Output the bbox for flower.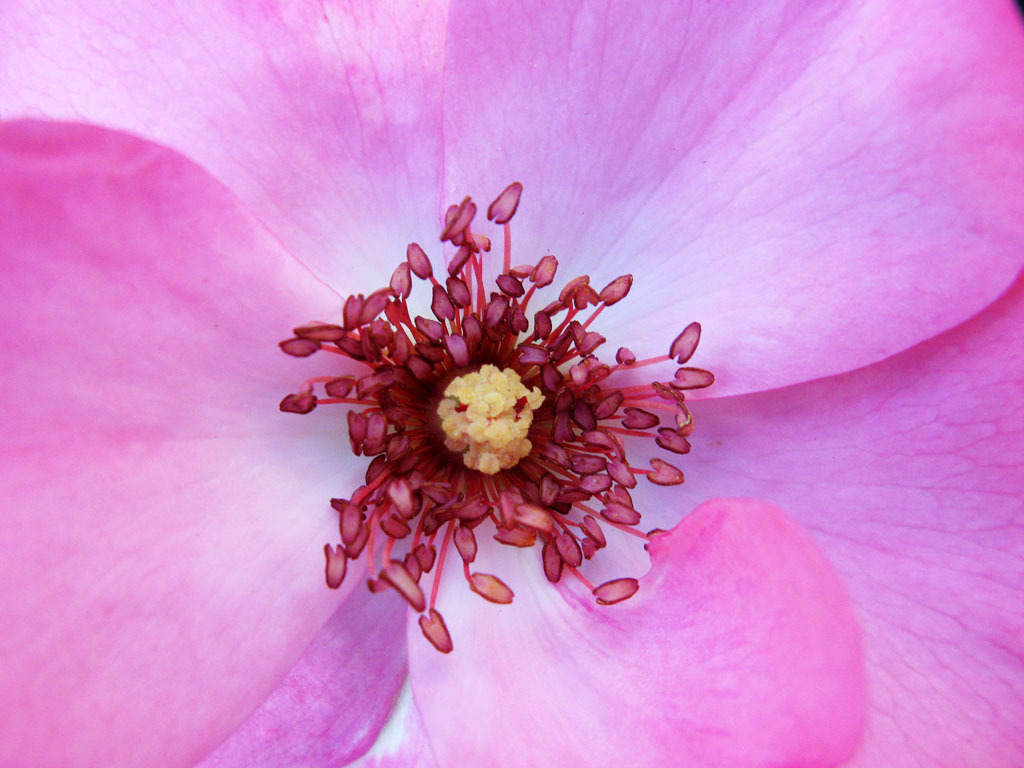
276 193 712 625.
